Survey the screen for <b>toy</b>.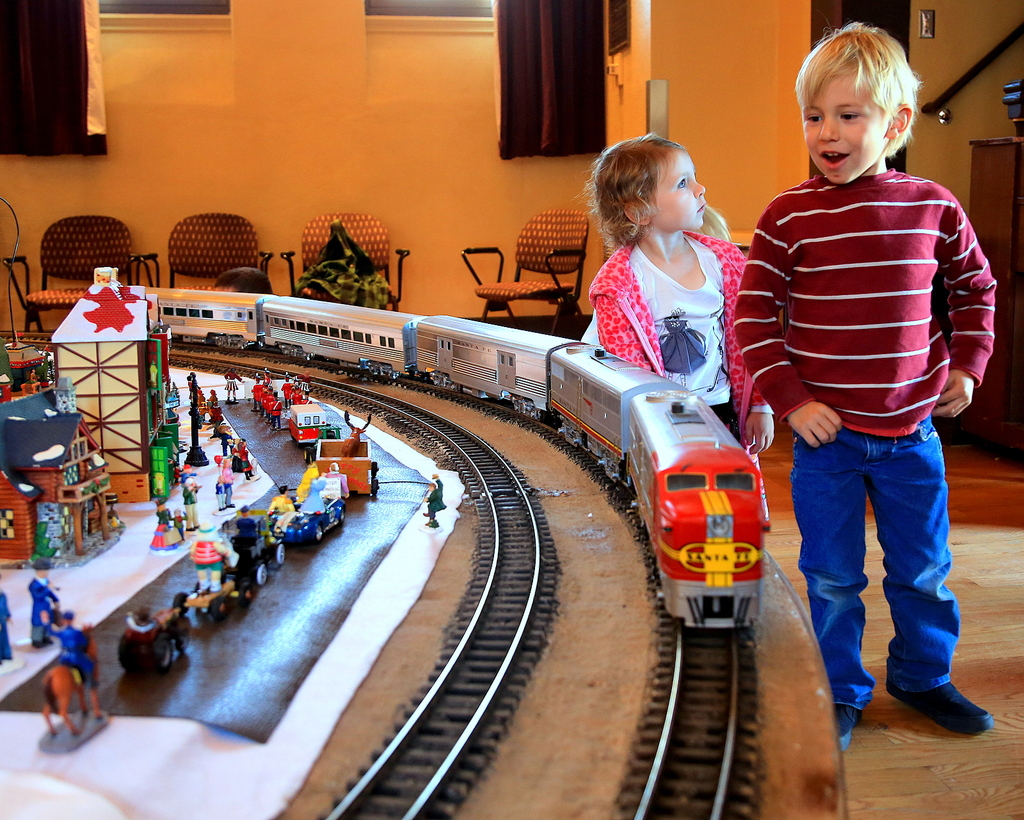
Survey found: crop(100, 567, 198, 668).
